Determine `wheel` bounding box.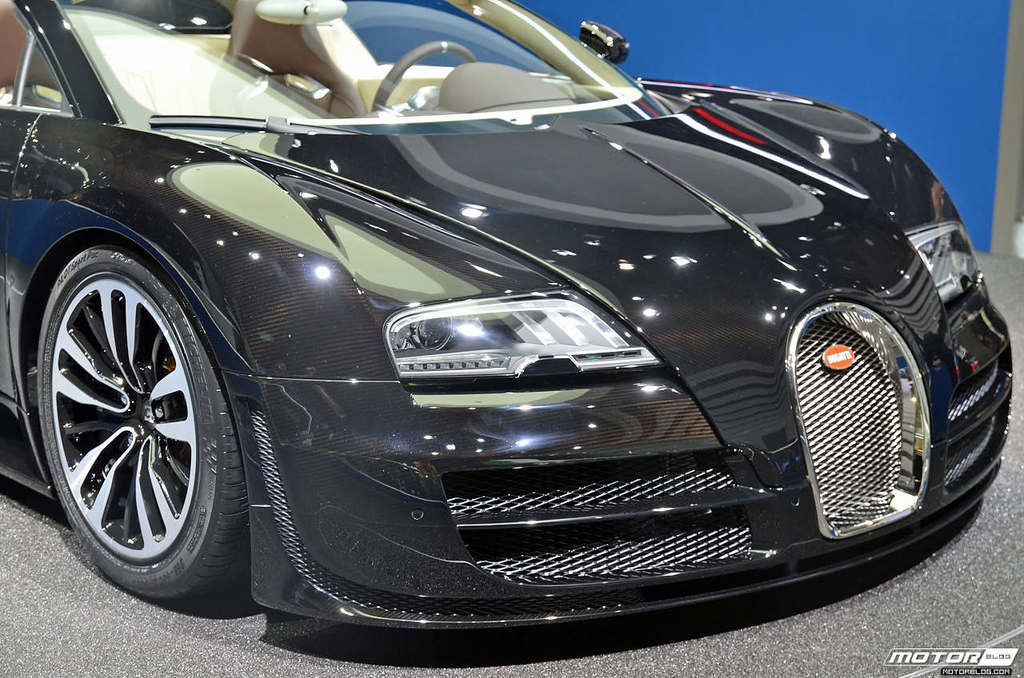
Determined: region(372, 37, 475, 114).
